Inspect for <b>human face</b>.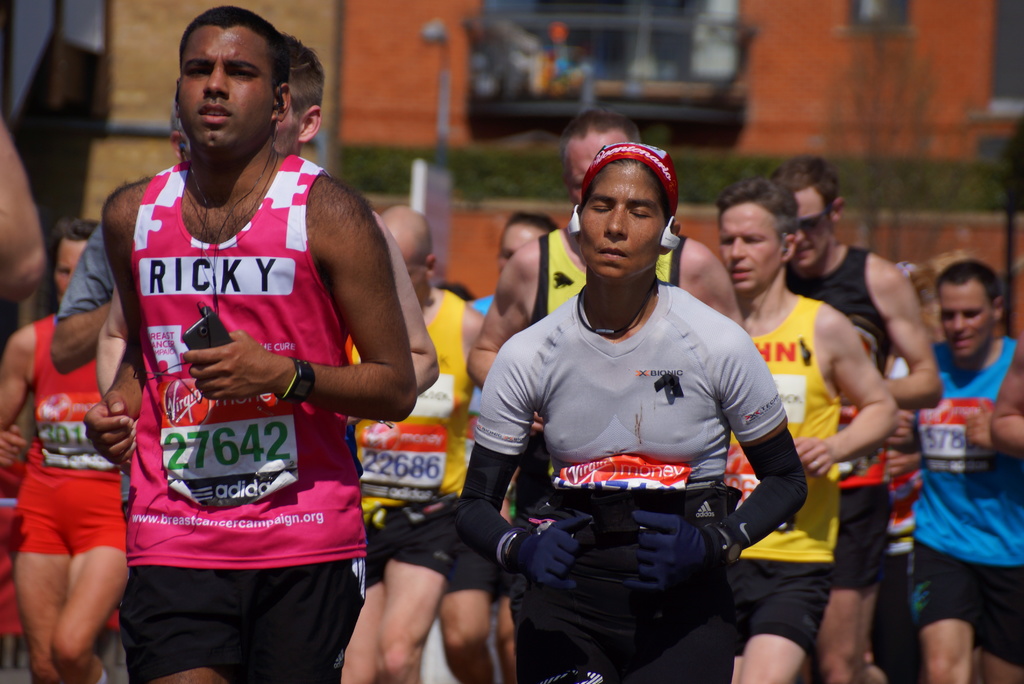
Inspection: <region>720, 201, 778, 291</region>.
